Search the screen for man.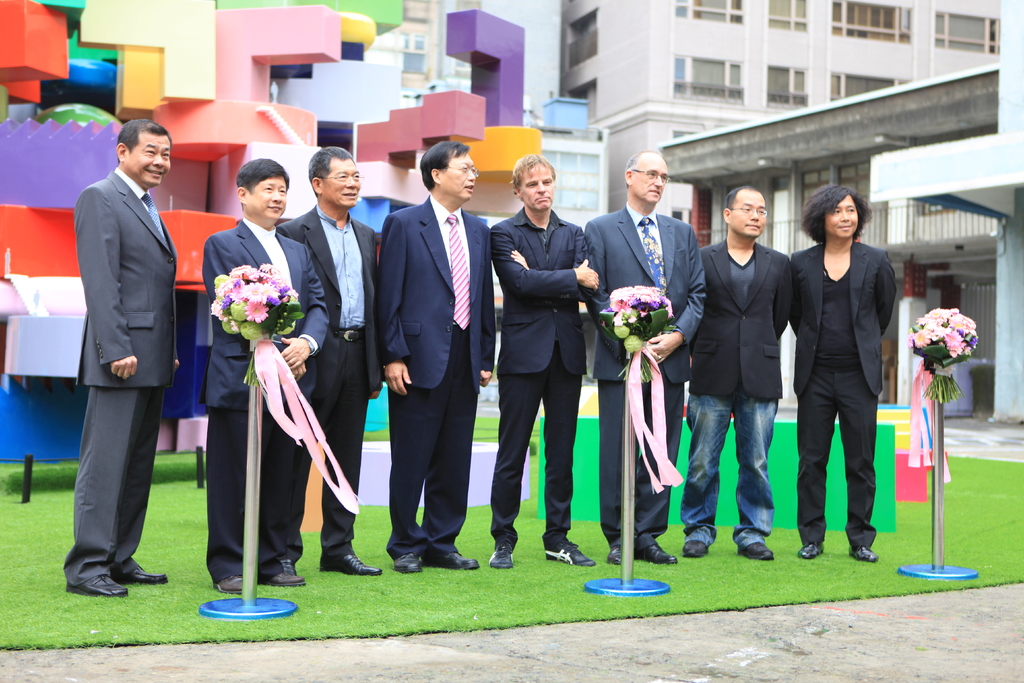
Found at 789 184 898 565.
